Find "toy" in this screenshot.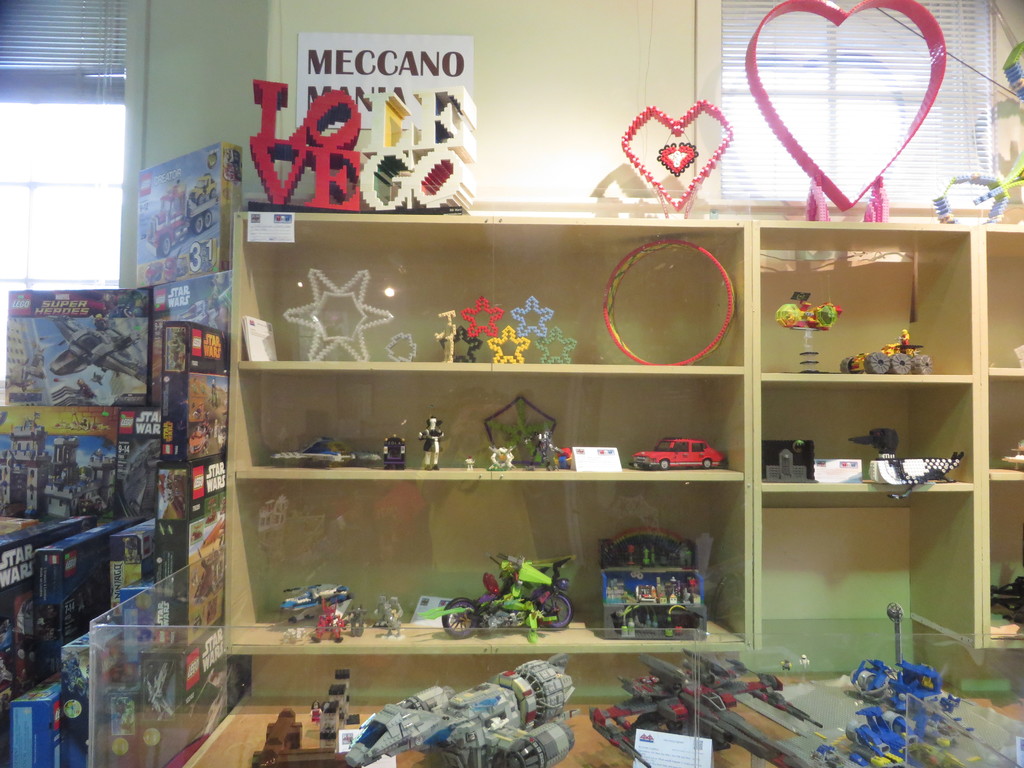
The bounding box for "toy" is BBox(772, 294, 837, 376).
